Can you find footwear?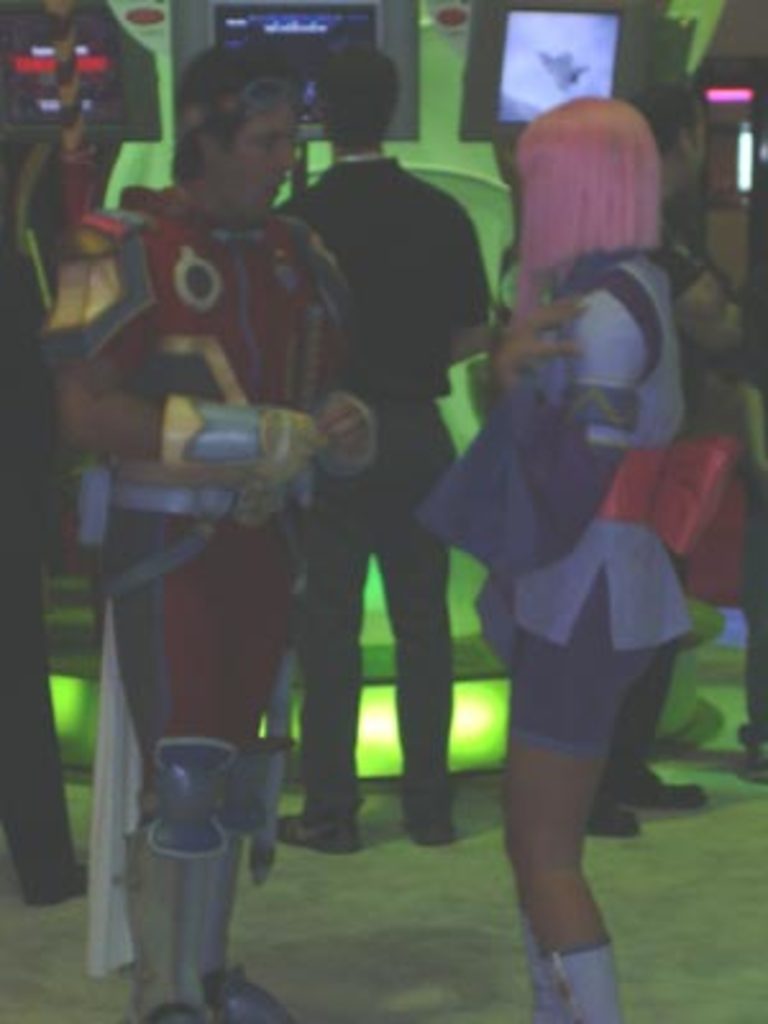
Yes, bounding box: (274, 812, 361, 860).
